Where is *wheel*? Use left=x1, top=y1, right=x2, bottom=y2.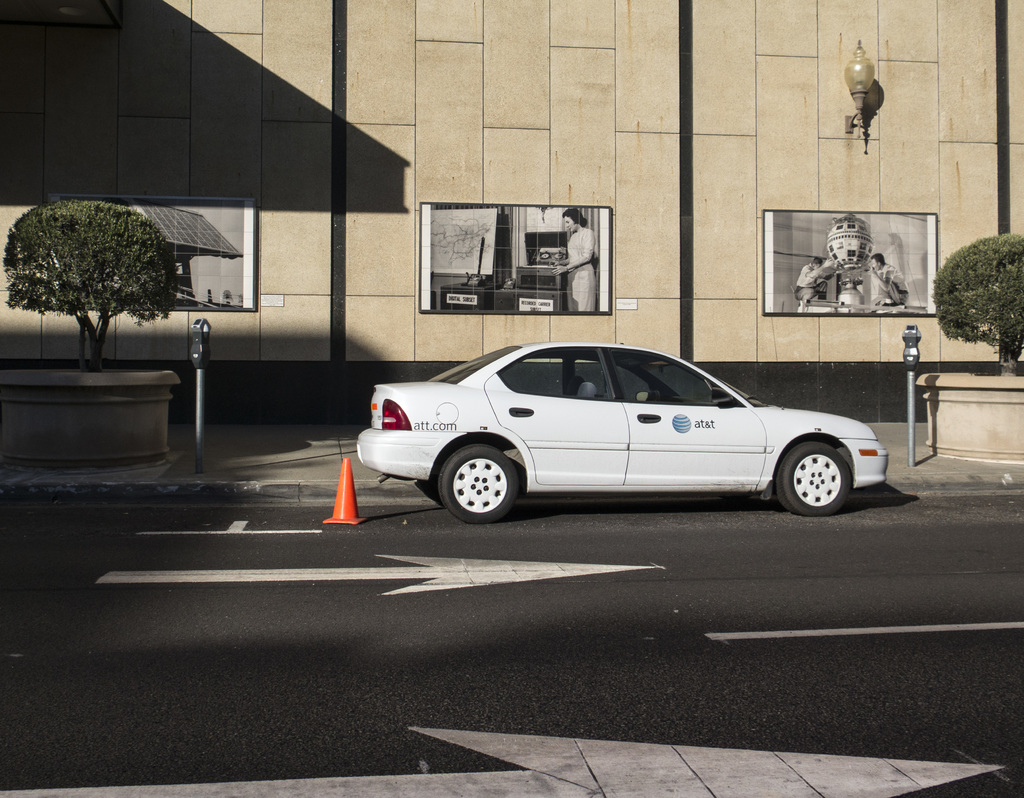
left=778, top=442, right=851, bottom=515.
